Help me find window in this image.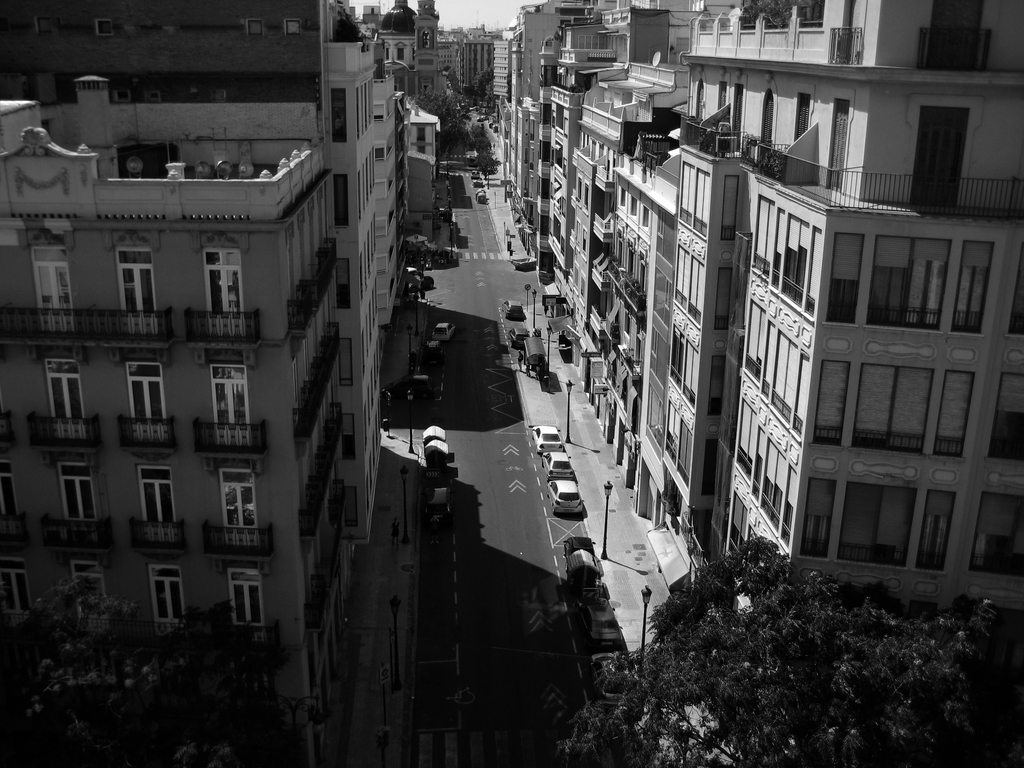
Found it: (left=228, top=573, right=271, bottom=639).
